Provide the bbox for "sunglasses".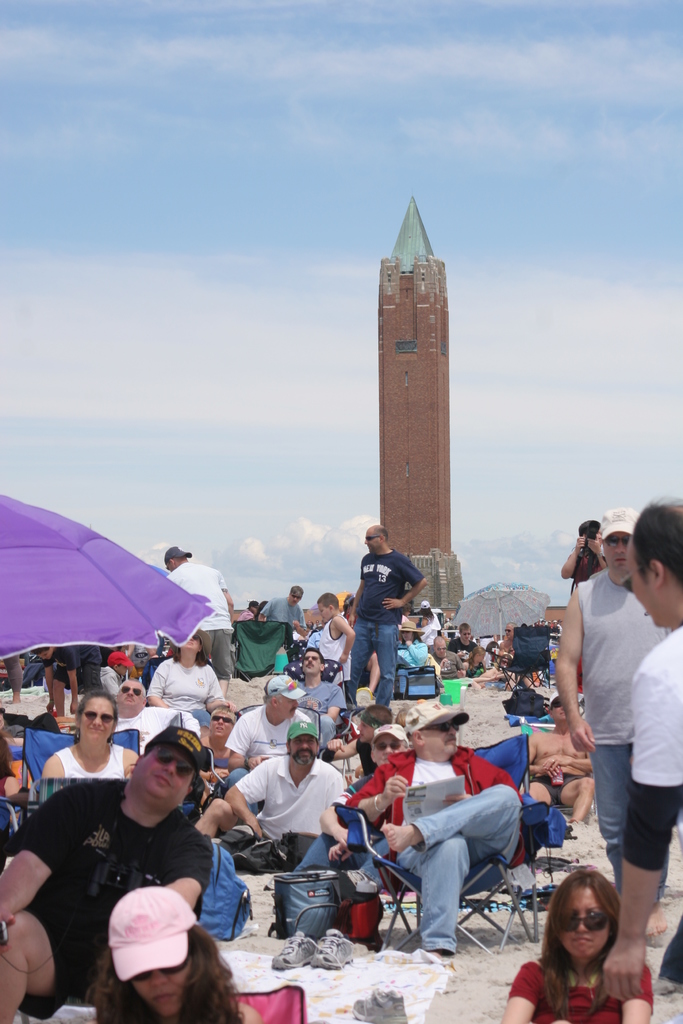
select_region(131, 958, 185, 980).
